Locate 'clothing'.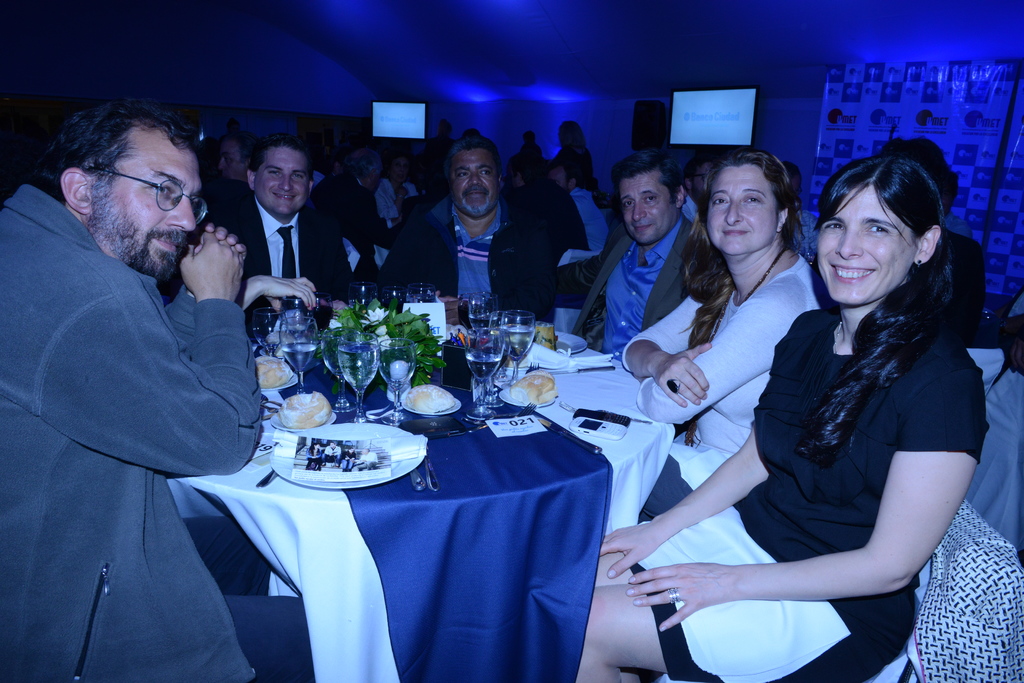
Bounding box: {"left": 194, "top": 185, "right": 360, "bottom": 295}.
